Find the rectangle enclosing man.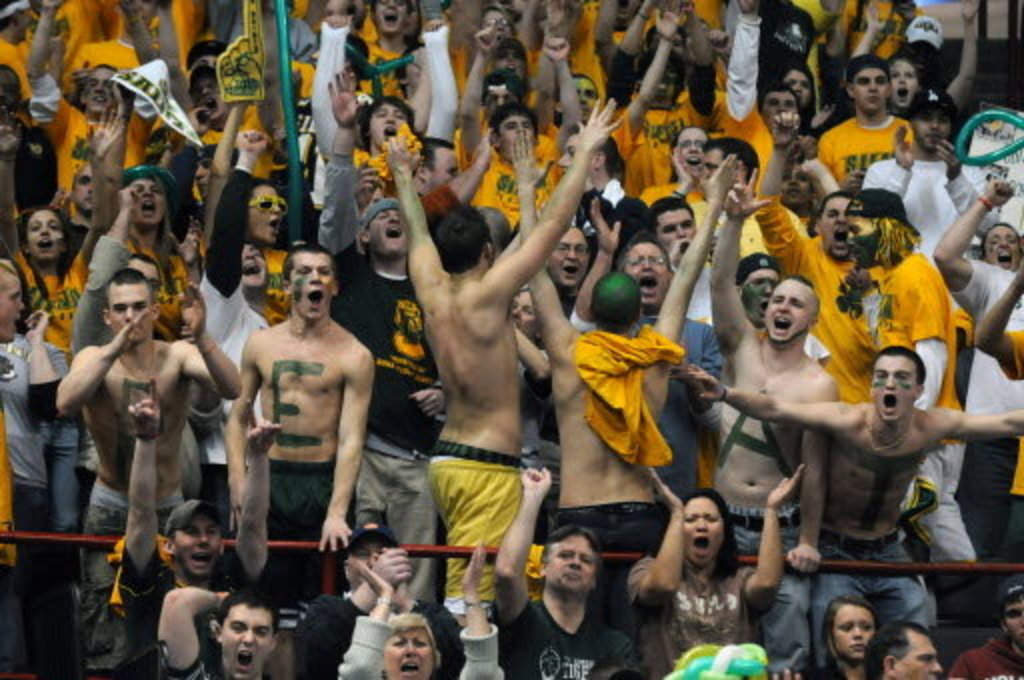
crop(60, 274, 258, 676).
